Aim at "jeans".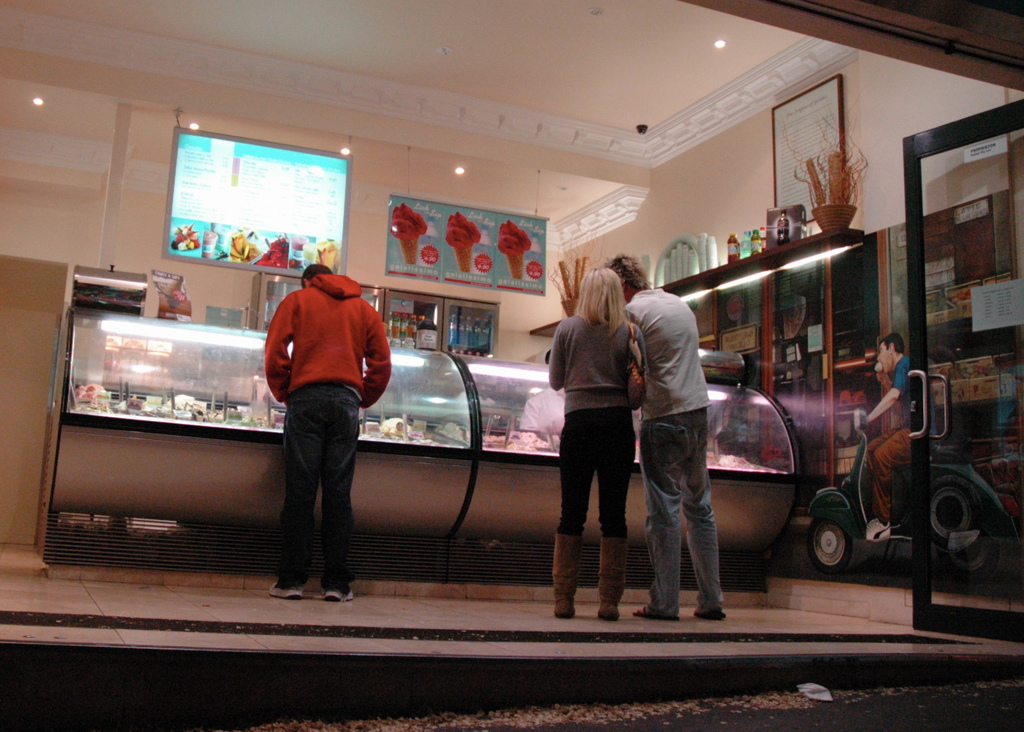
Aimed at rect(284, 384, 359, 583).
